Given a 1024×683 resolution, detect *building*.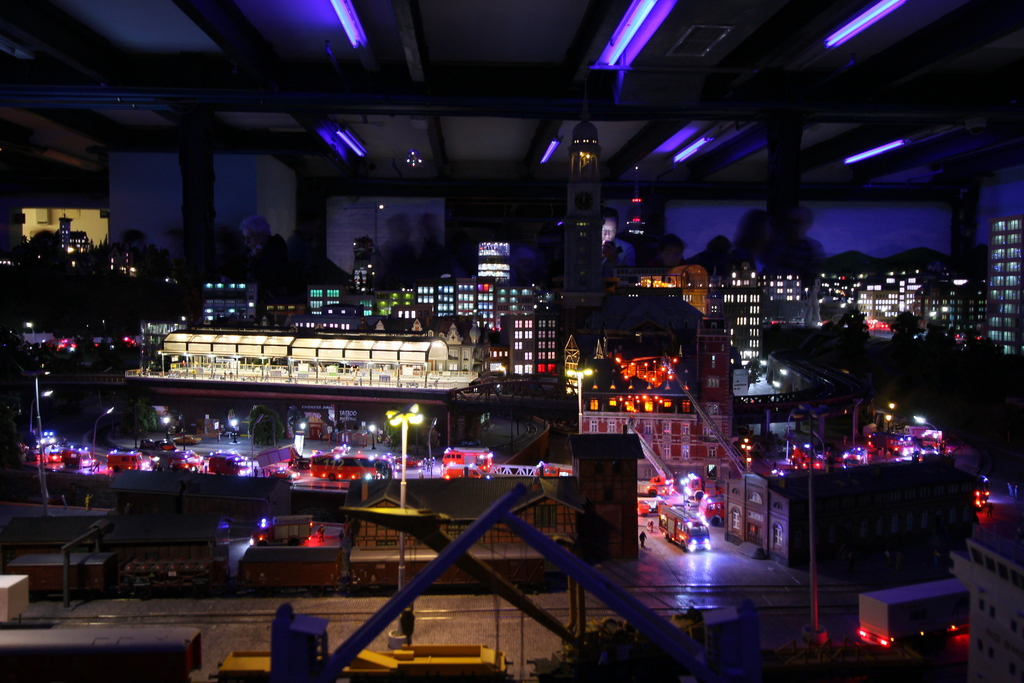
(0,0,1023,682).
